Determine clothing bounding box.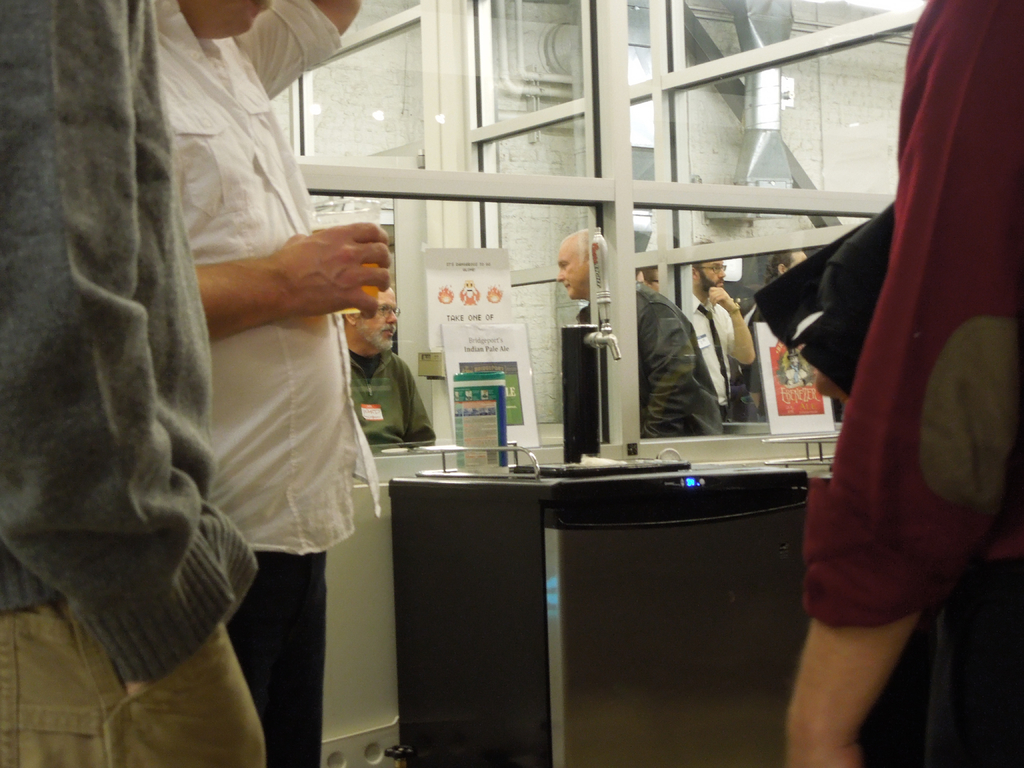
Determined: <box>568,289,714,436</box>.
